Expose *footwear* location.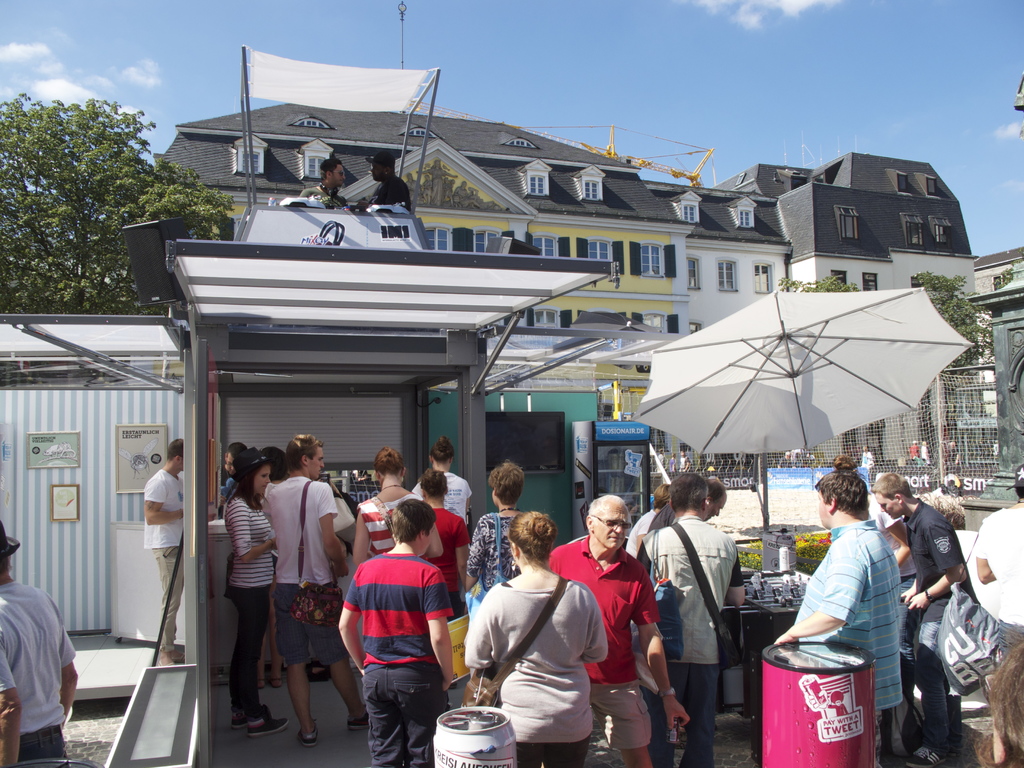
Exposed at 250,716,289,735.
